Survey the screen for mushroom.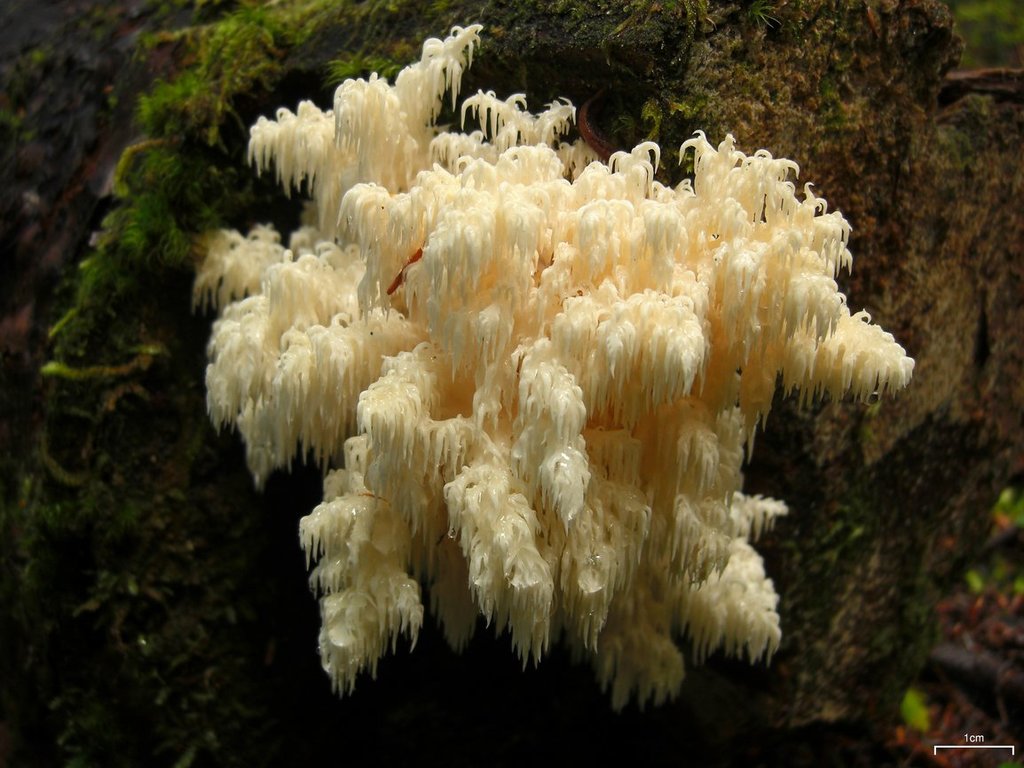
Survey found: bbox(187, 27, 917, 707).
